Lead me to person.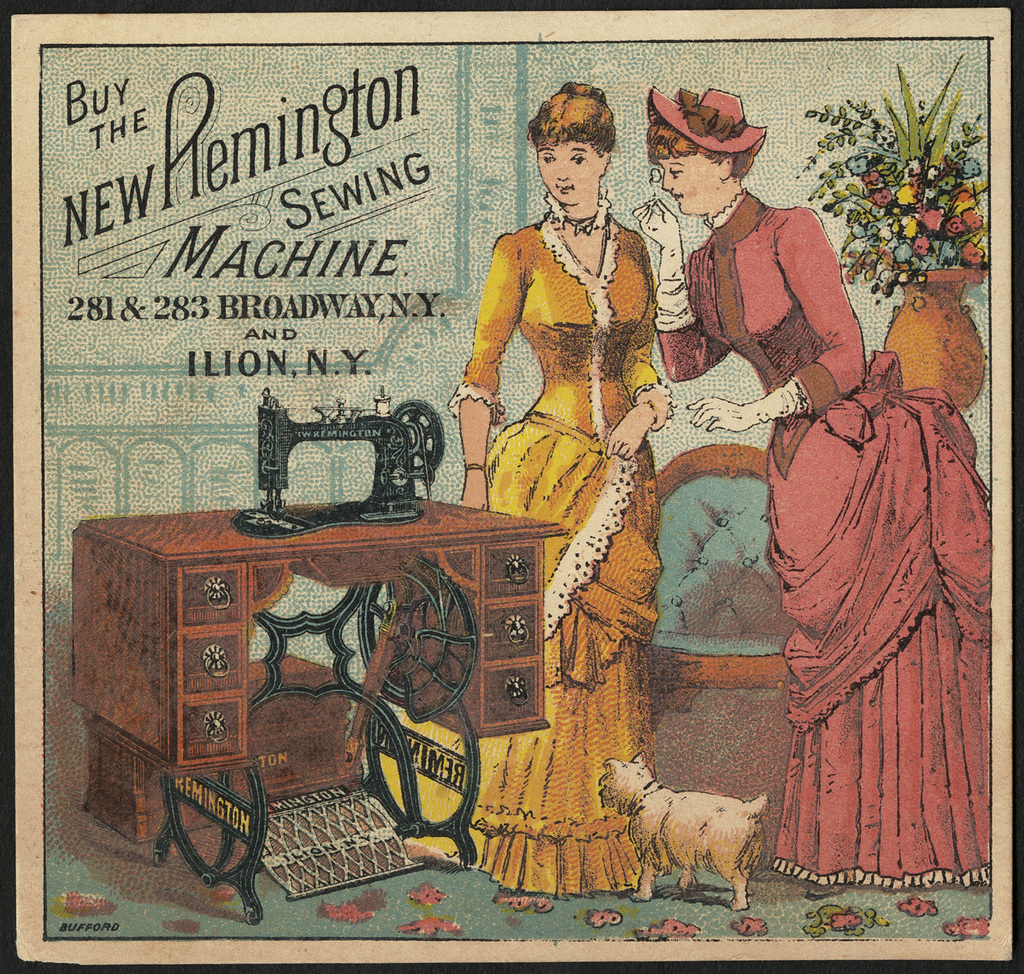
Lead to (x1=636, y1=85, x2=1000, y2=879).
